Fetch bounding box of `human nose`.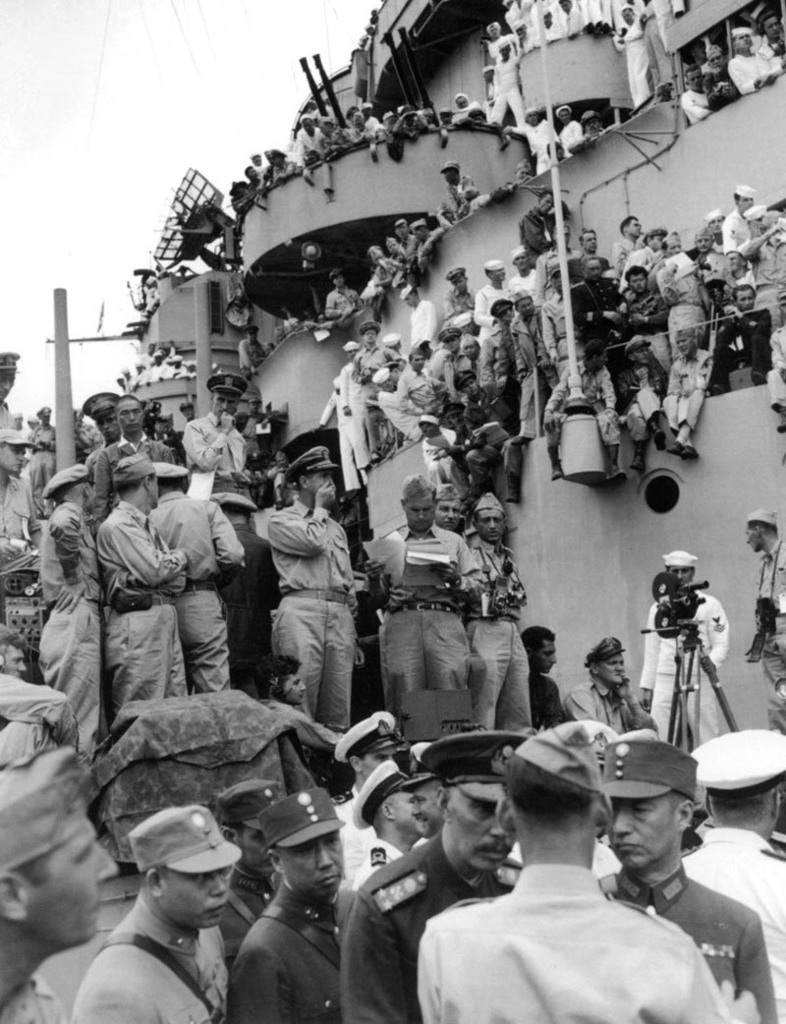
Bbox: (410, 802, 419, 816).
